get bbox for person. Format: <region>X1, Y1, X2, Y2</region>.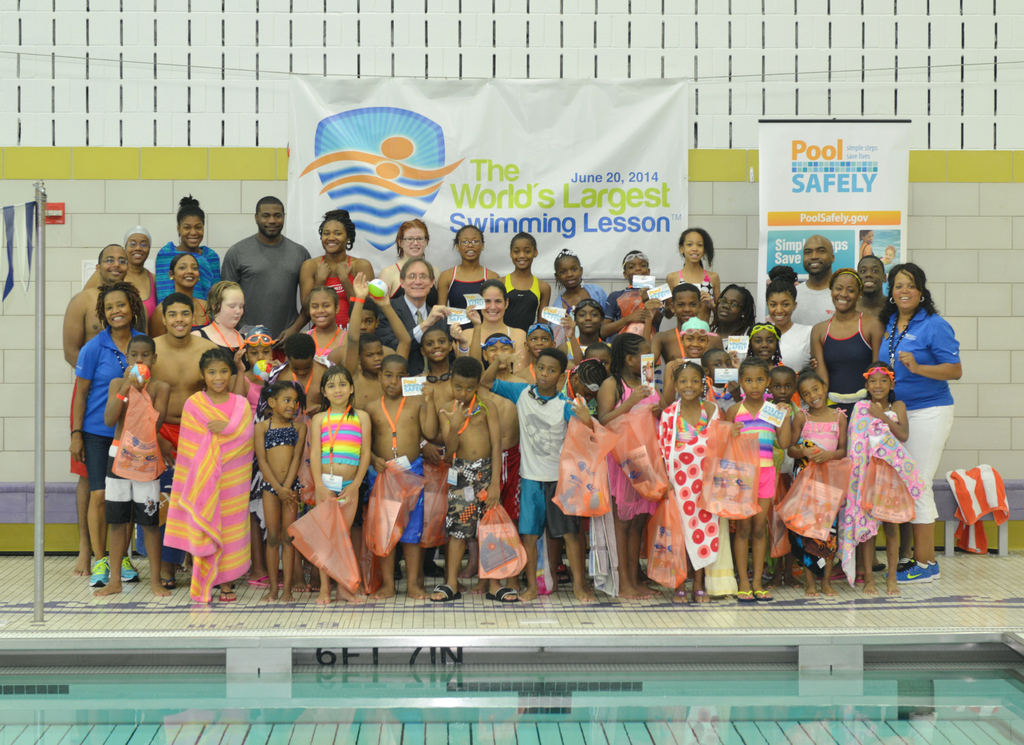
<region>881, 242, 899, 261</region>.
